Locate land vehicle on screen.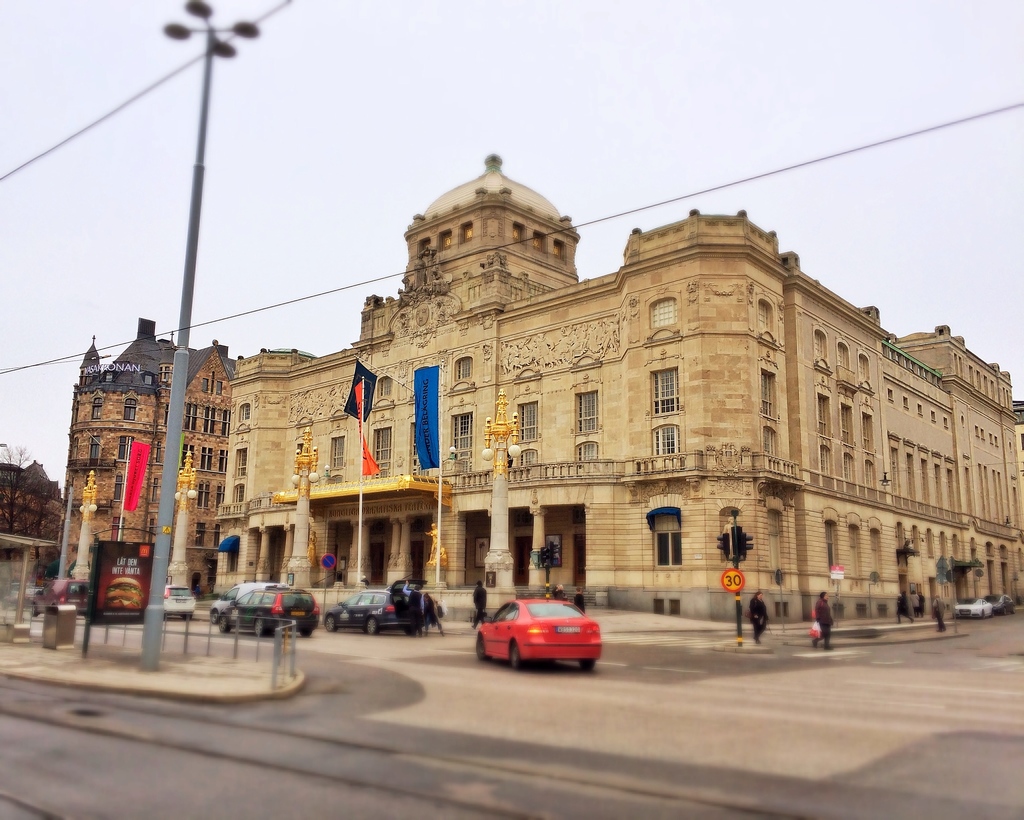
On screen at rect(961, 599, 987, 617).
